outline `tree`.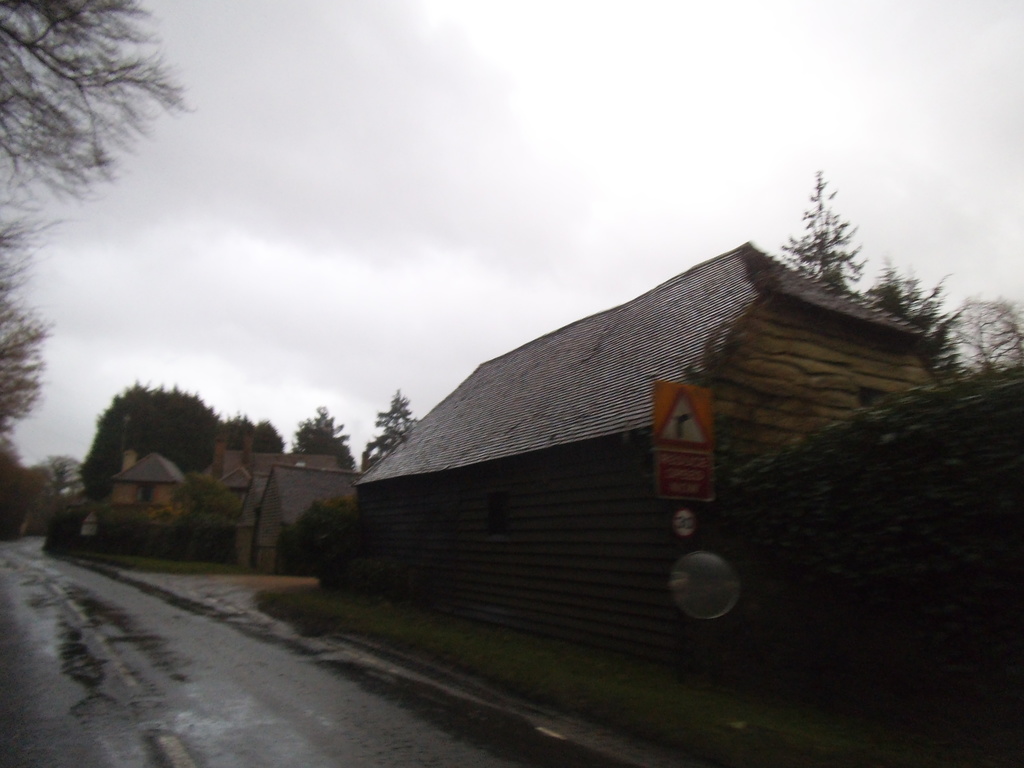
Outline: <box>292,404,360,474</box>.
